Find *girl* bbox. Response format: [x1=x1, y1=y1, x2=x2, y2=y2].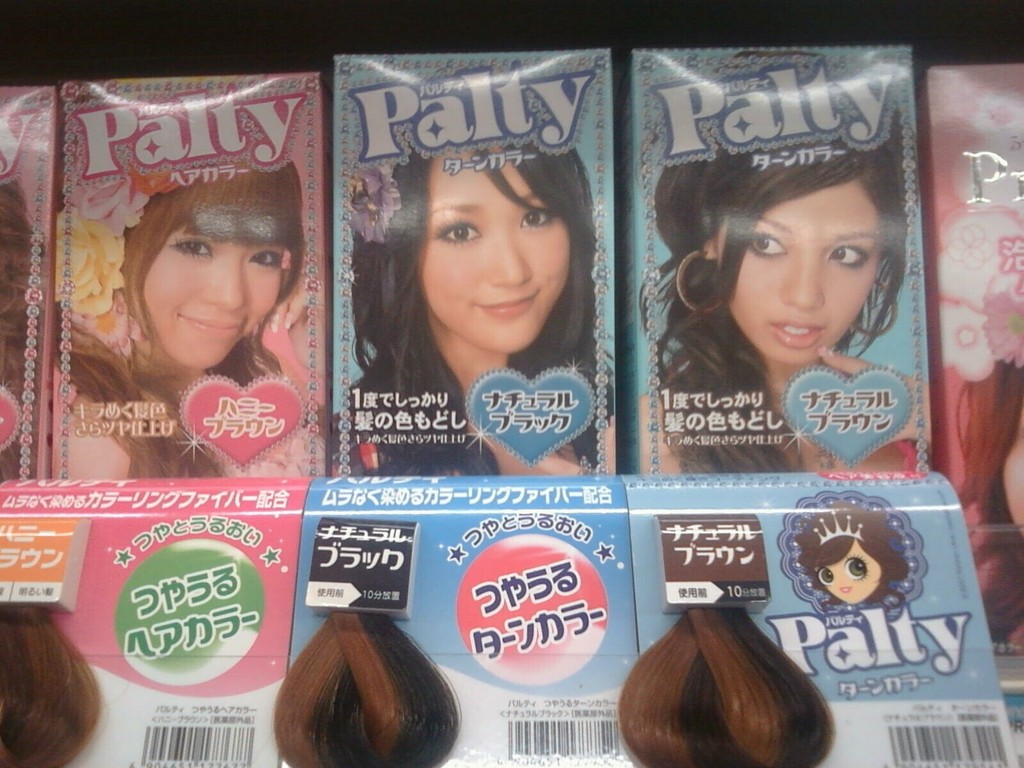
[x1=48, y1=159, x2=302, y2=483].
